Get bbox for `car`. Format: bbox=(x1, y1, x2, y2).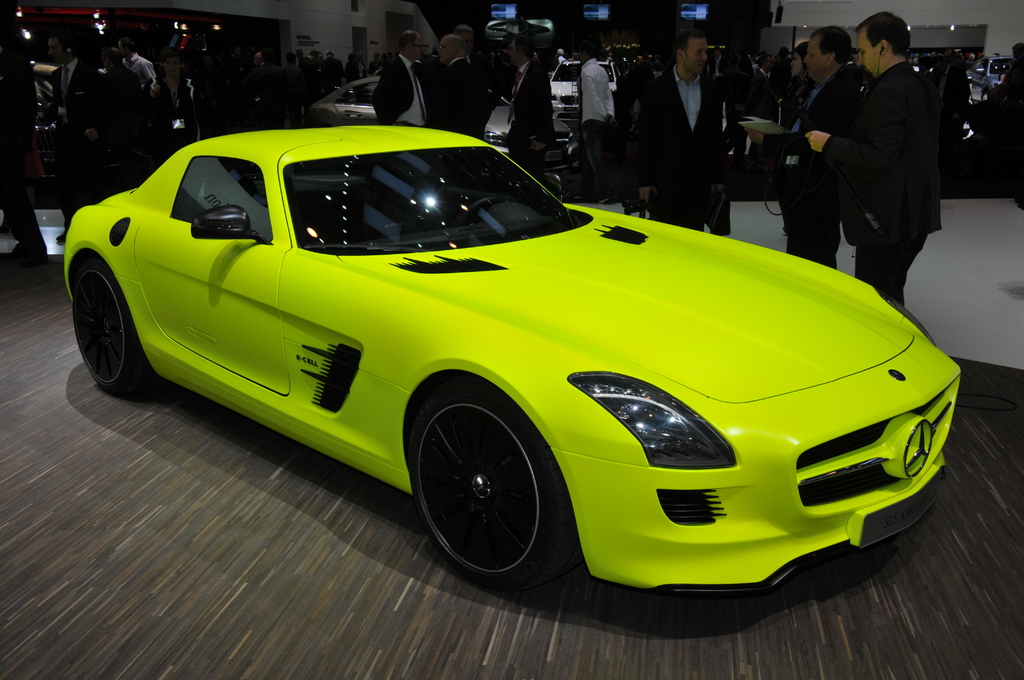
bbox=(309, 78, 378, 124).
